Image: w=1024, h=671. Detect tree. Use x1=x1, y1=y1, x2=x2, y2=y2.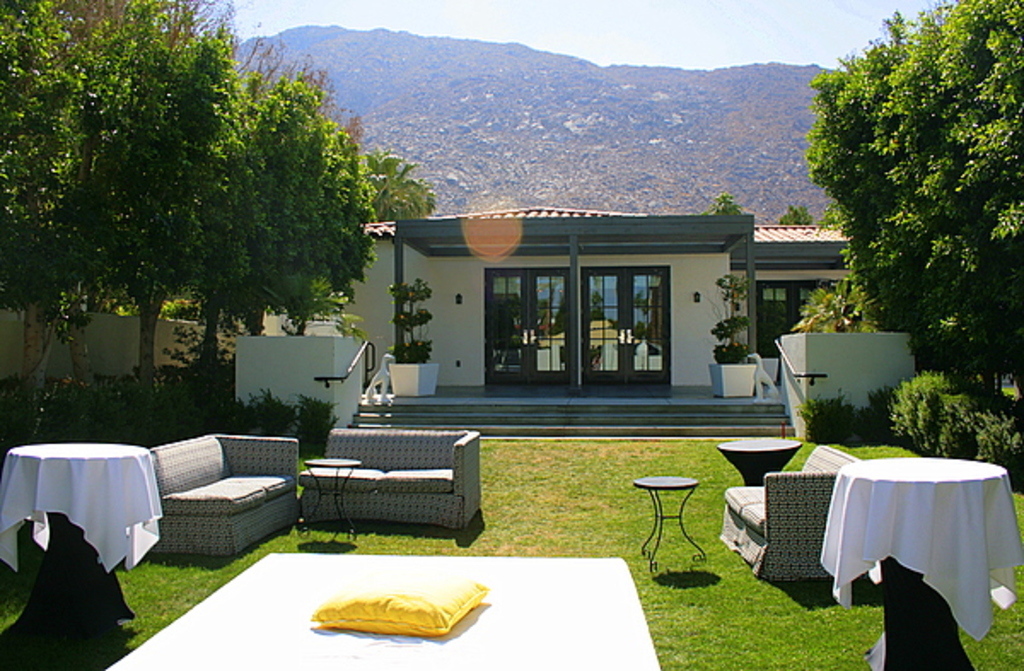
x1=705, y1=179, x2=730, y2=217.
